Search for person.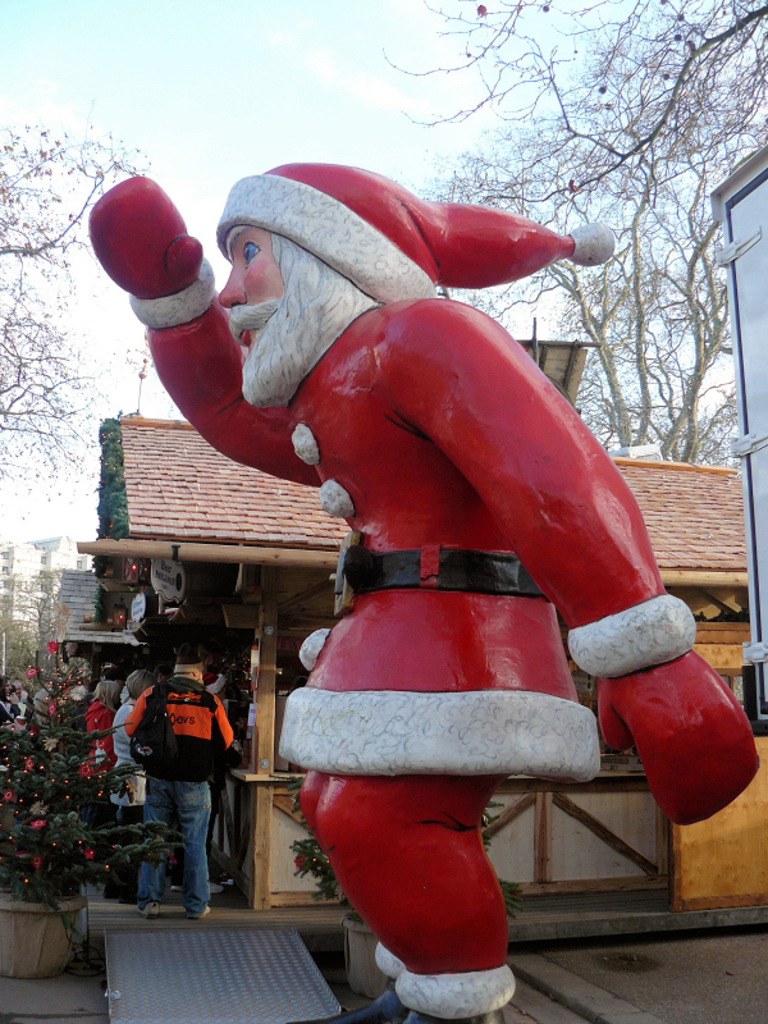
Found at [x1=111, y1=658, x2=179, y2=905].
